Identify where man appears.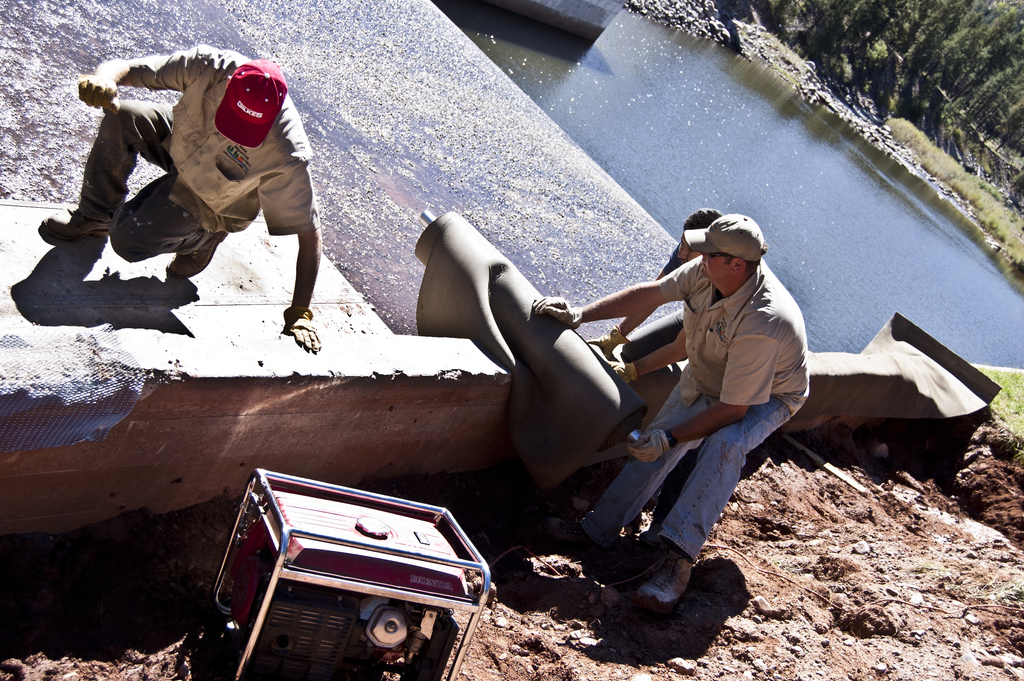
Appears at left=584, top=208, right=728, bottom=389.
